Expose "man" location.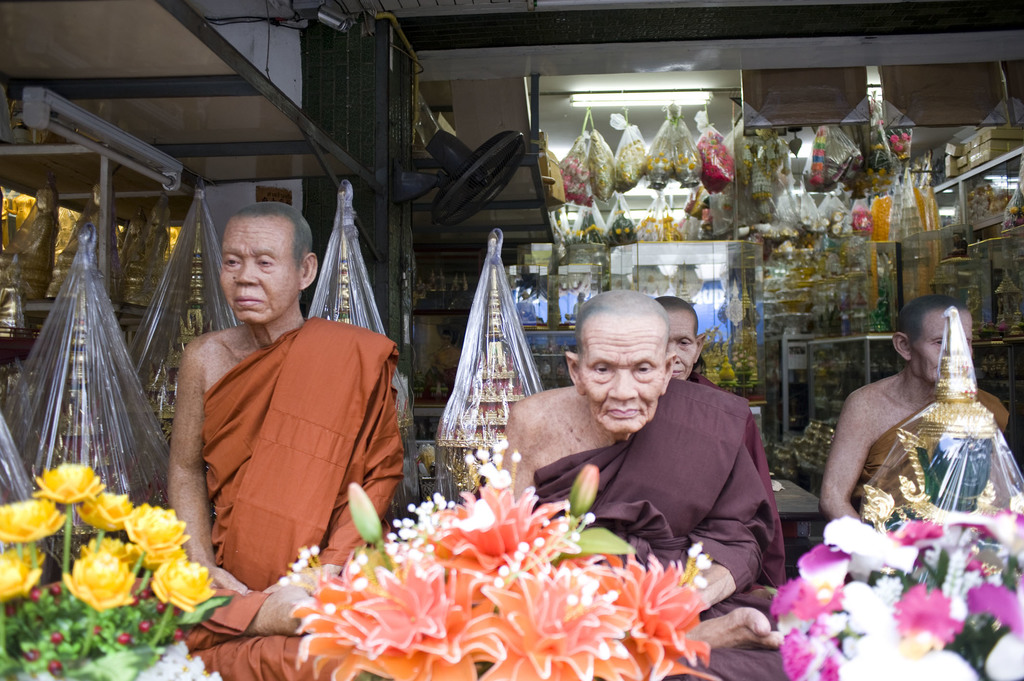
Exposed at rect(500, 290, 790, 680).
